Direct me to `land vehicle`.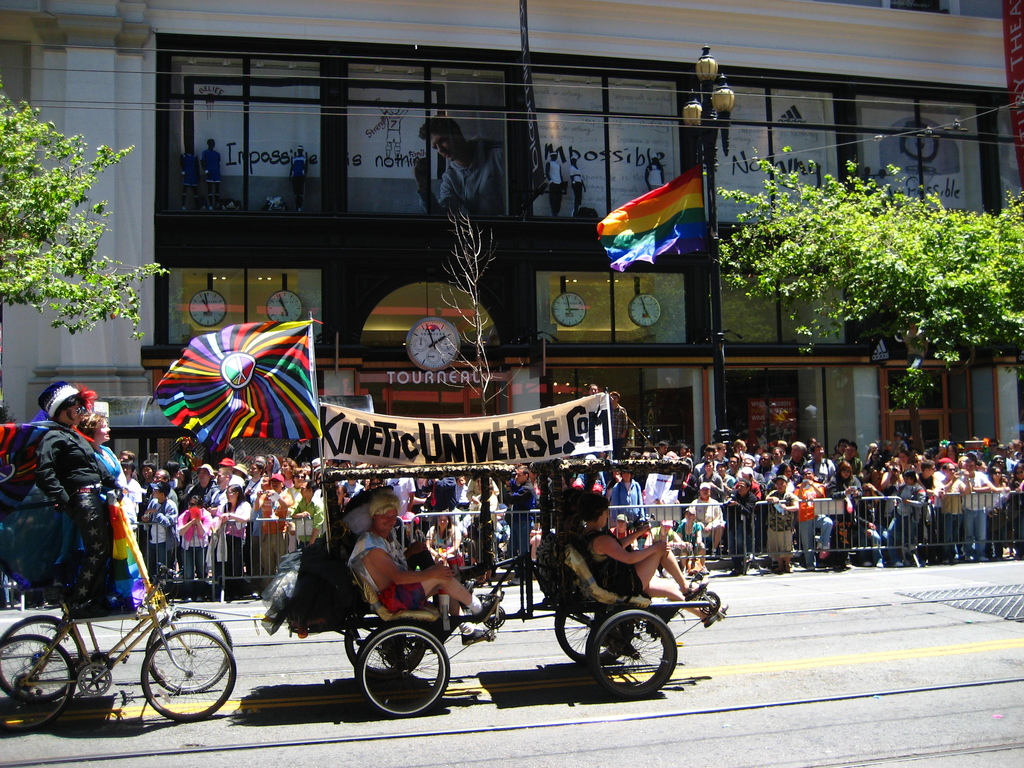
Direction: select_region(0, 590, 226, 685).
